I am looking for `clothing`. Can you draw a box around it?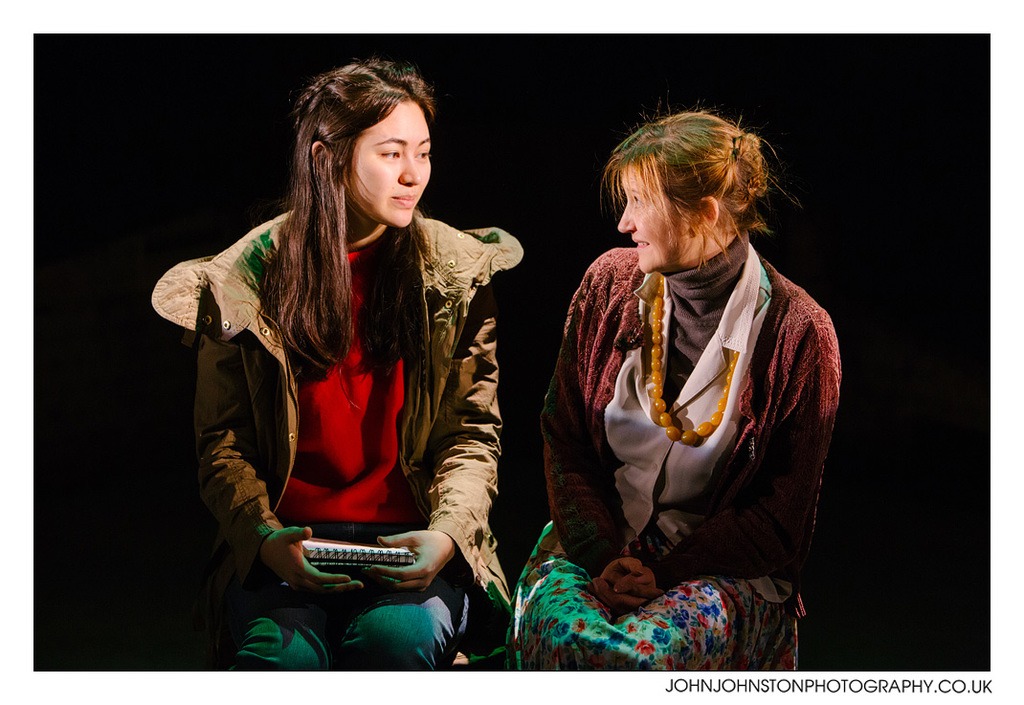
Sure, the bounding box is [x1=168, y1=174, x2=528, y2=621].
